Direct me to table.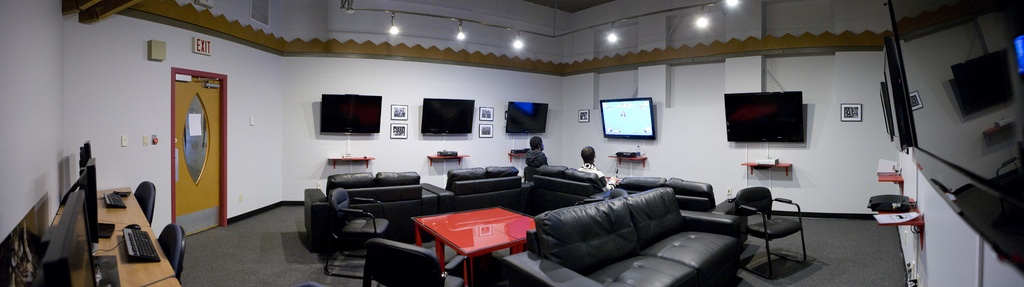
Direction: 408:202:540:282.
